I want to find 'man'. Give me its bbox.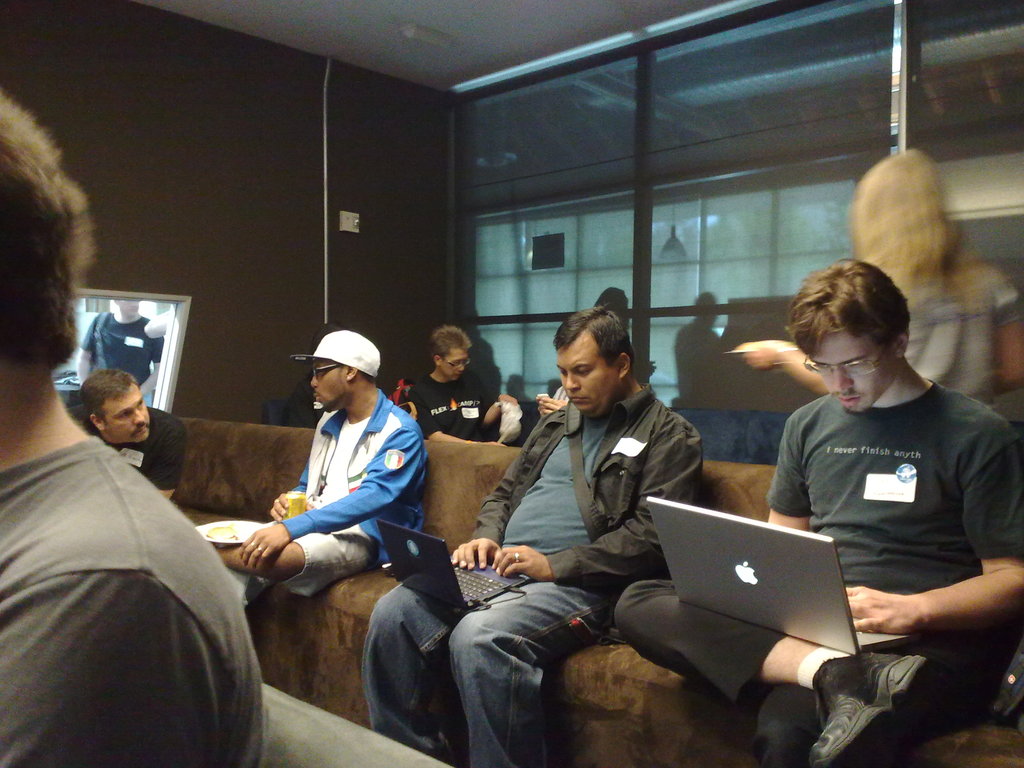
<bbox>65, 365, 189, 498</bbox>.
